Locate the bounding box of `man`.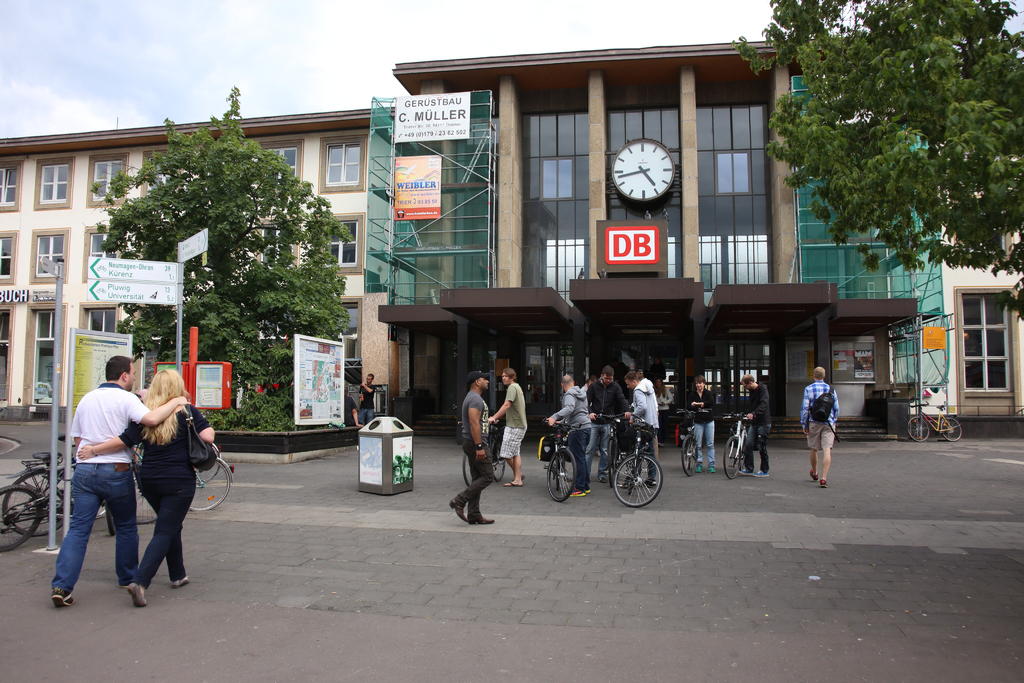
Bounding box: <box>447,372,499,522</box>.
